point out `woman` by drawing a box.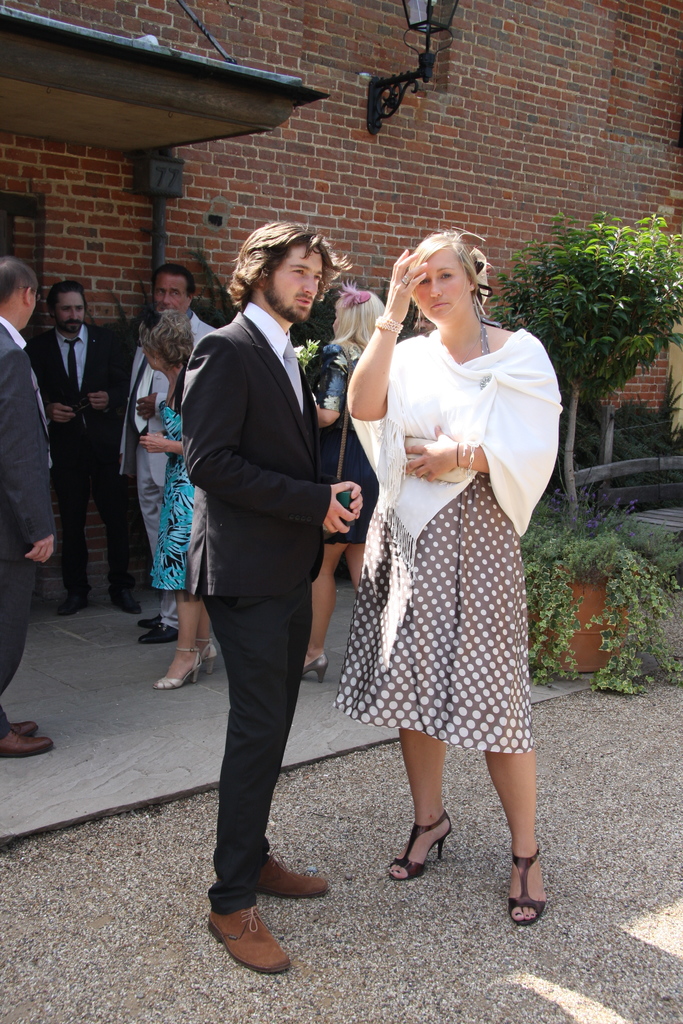
{"x1": 299, "y1": 279, "x2": 389, "y2": 685}.
